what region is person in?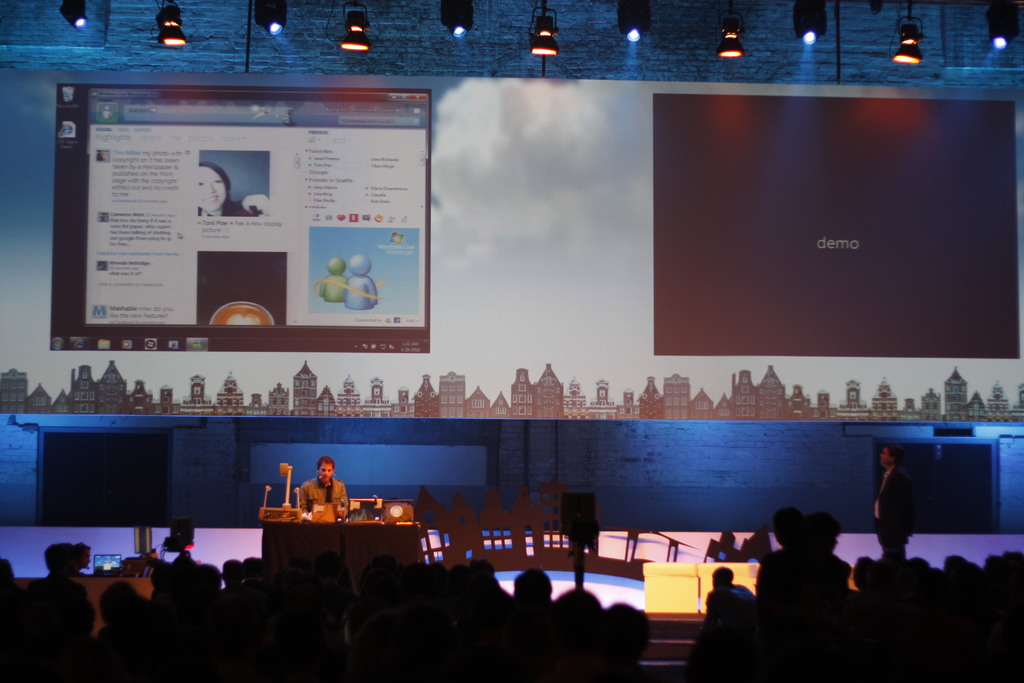
bbox=(870, 443, 920, 569).
